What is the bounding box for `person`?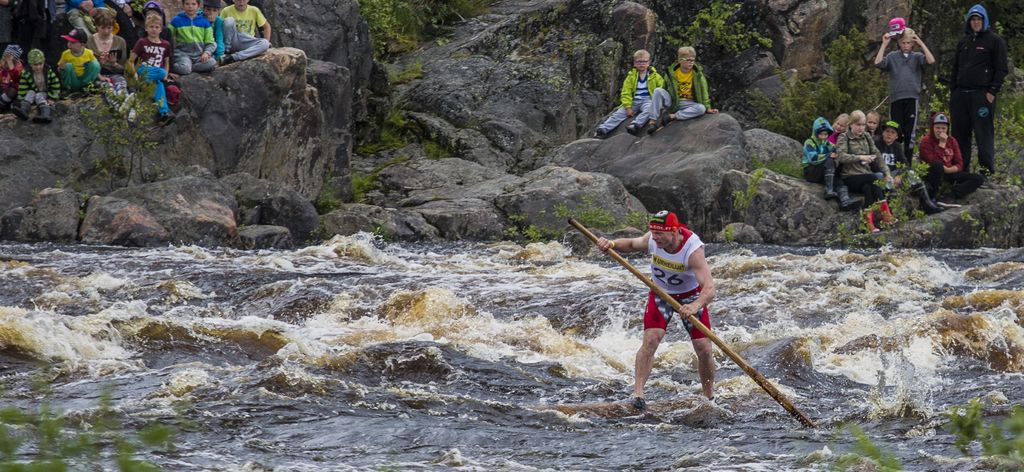
(left=216, top=0, right=274, bottom=67).
